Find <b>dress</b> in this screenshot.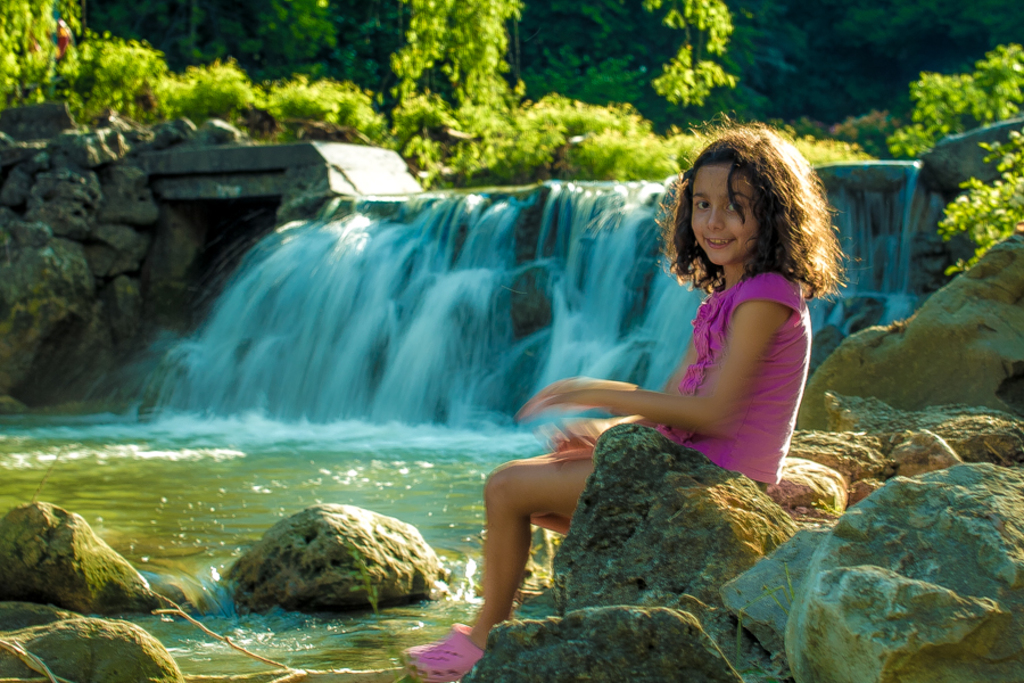
The bounding box for <b>dress</b> is locate(654, 266, 809, 488).
